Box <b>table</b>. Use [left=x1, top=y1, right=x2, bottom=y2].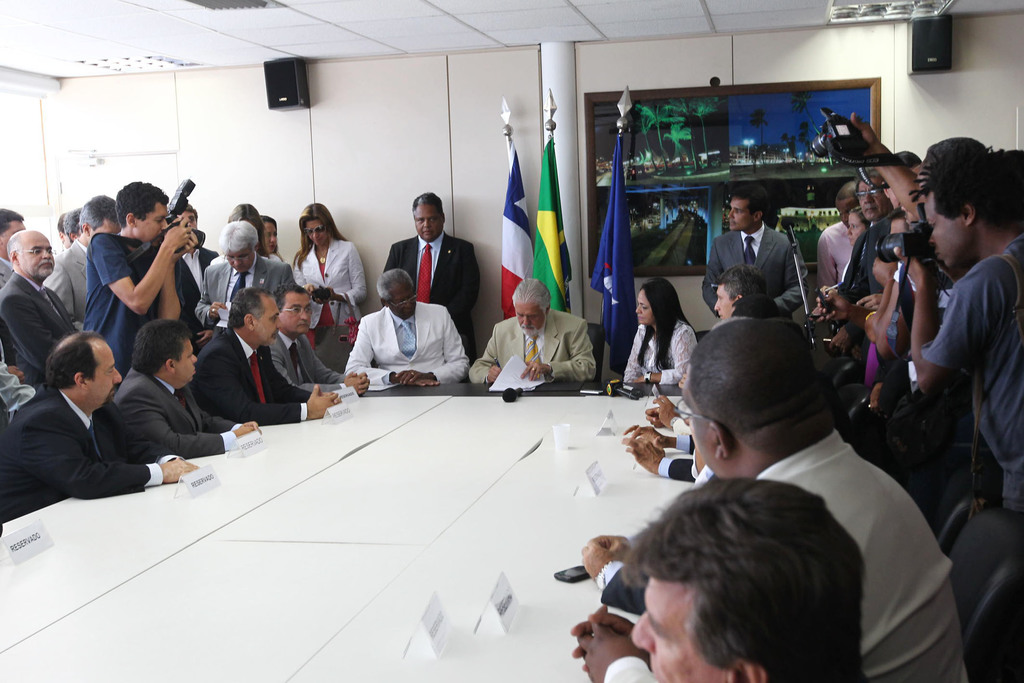
[left=60, top=327, right=879, bottom=676].
